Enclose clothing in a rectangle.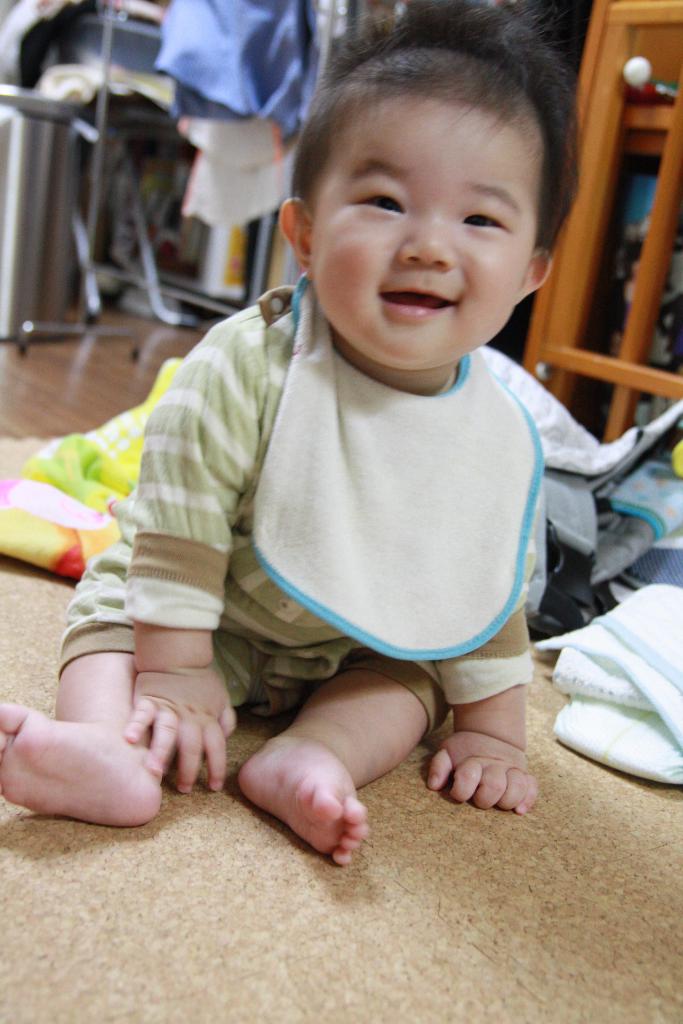
<region>142, 268, 609, 755</region>.
